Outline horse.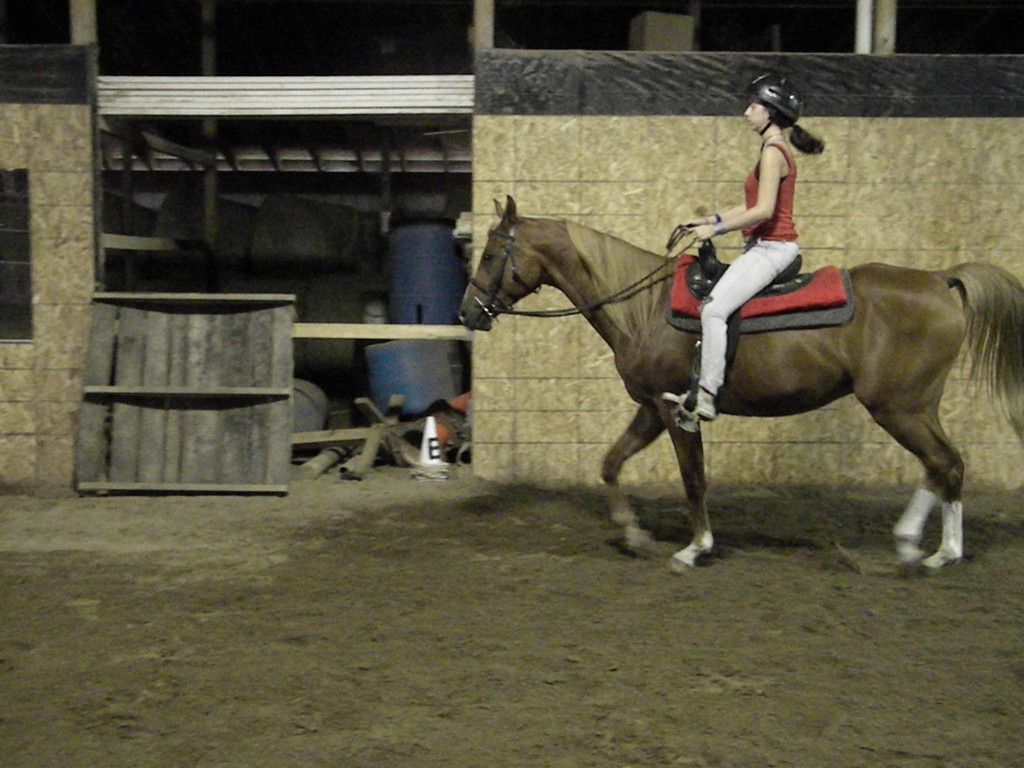
Outline: 460:196:1023:573.
